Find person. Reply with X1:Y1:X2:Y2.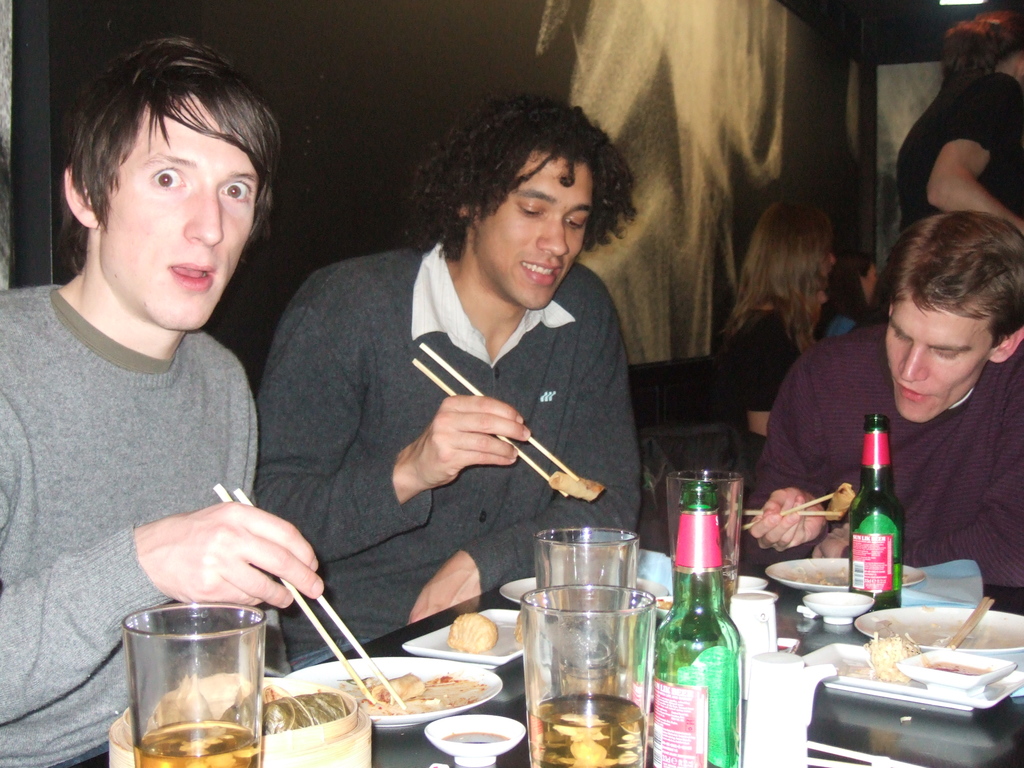
719:198:835:433.
